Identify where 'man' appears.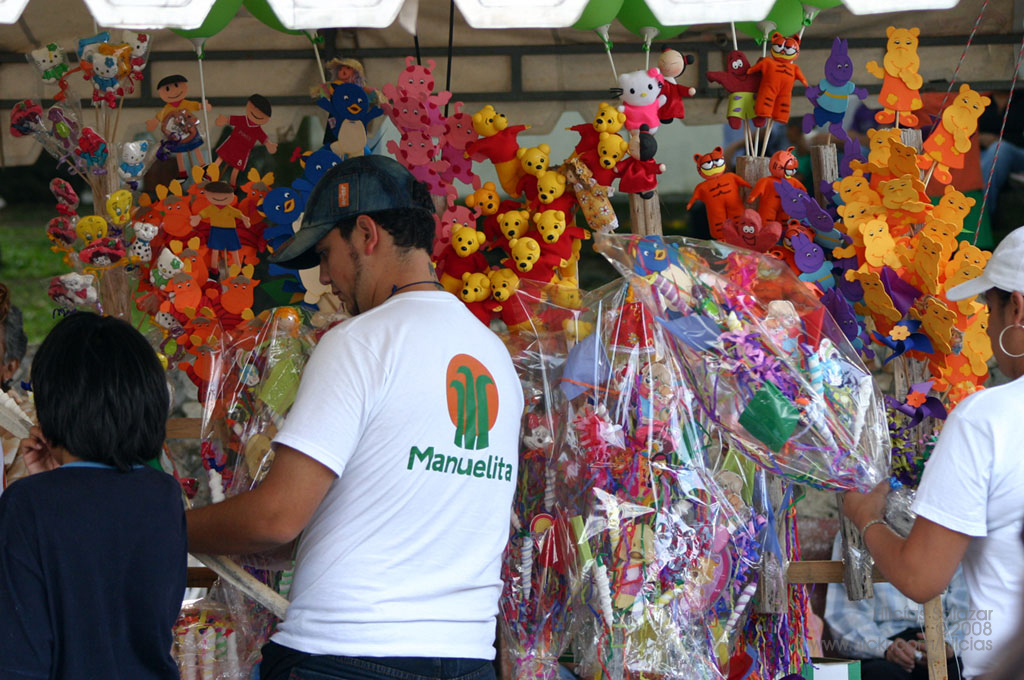
Appears at (826, 462, 964, 679).
